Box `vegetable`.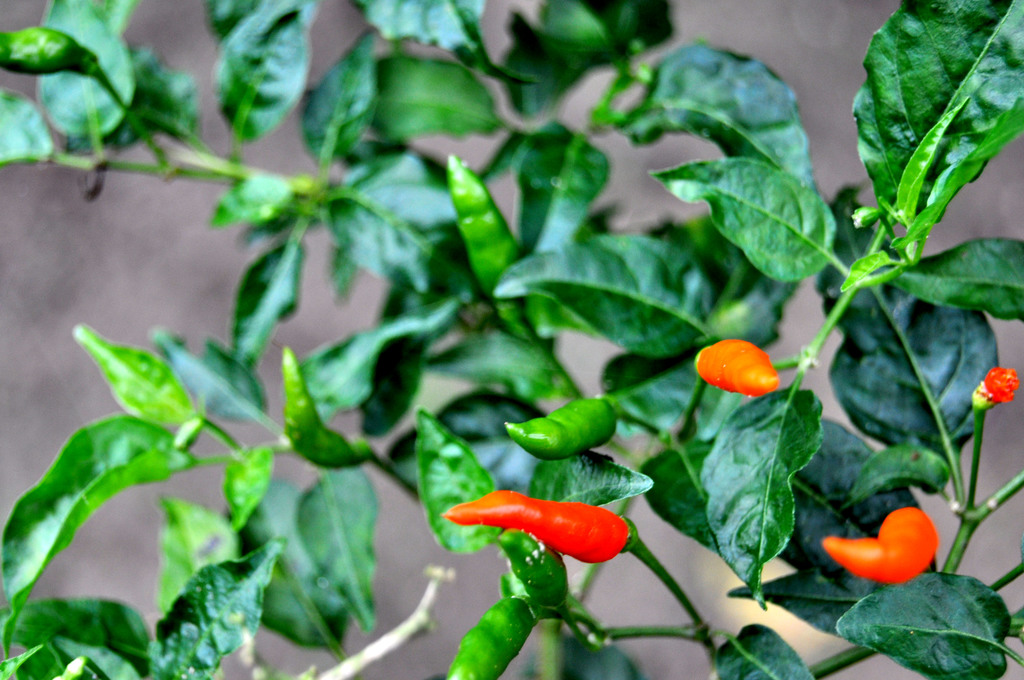
(x1=819, y1=504, x2=942, y2=585).
